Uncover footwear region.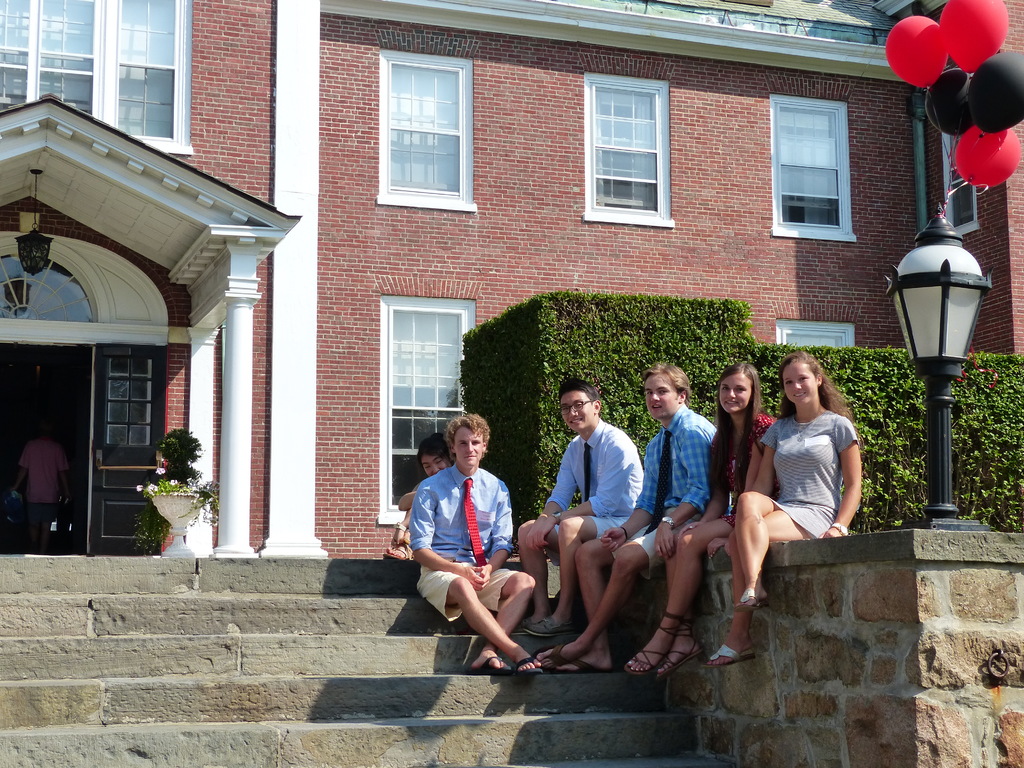
Uncovered: box=[509, 659, 547, 680].
